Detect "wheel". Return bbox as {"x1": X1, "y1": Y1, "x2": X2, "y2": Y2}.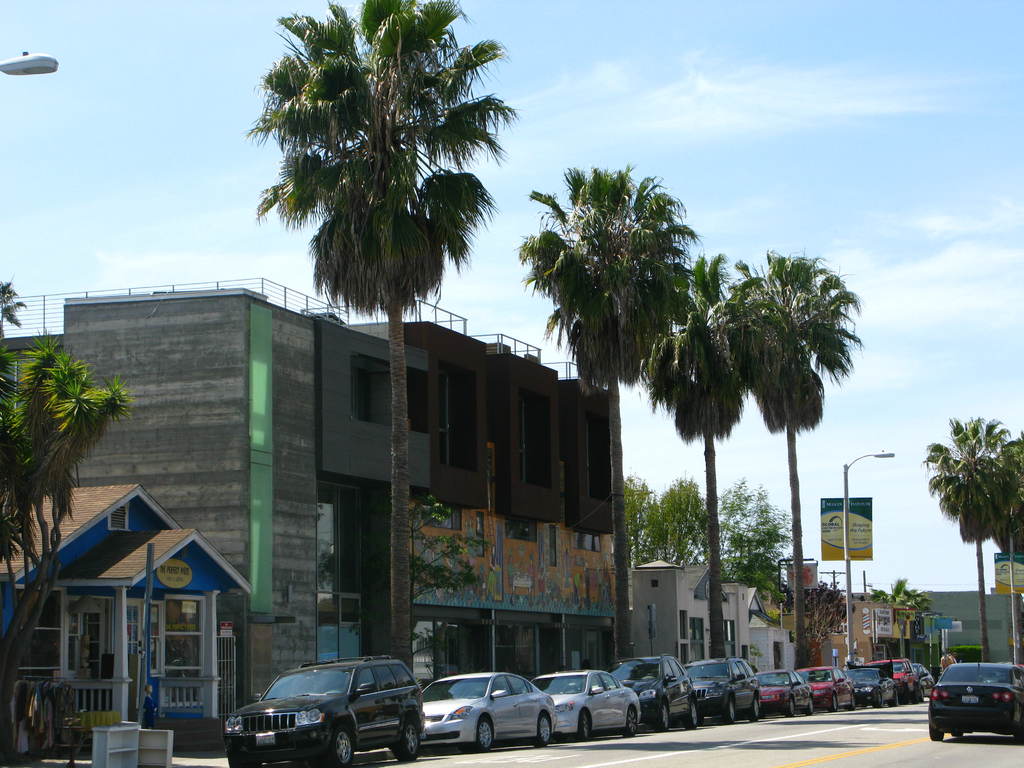
{"x1": 851, "y1": 693, "x2": 856, "y2": 712}.
